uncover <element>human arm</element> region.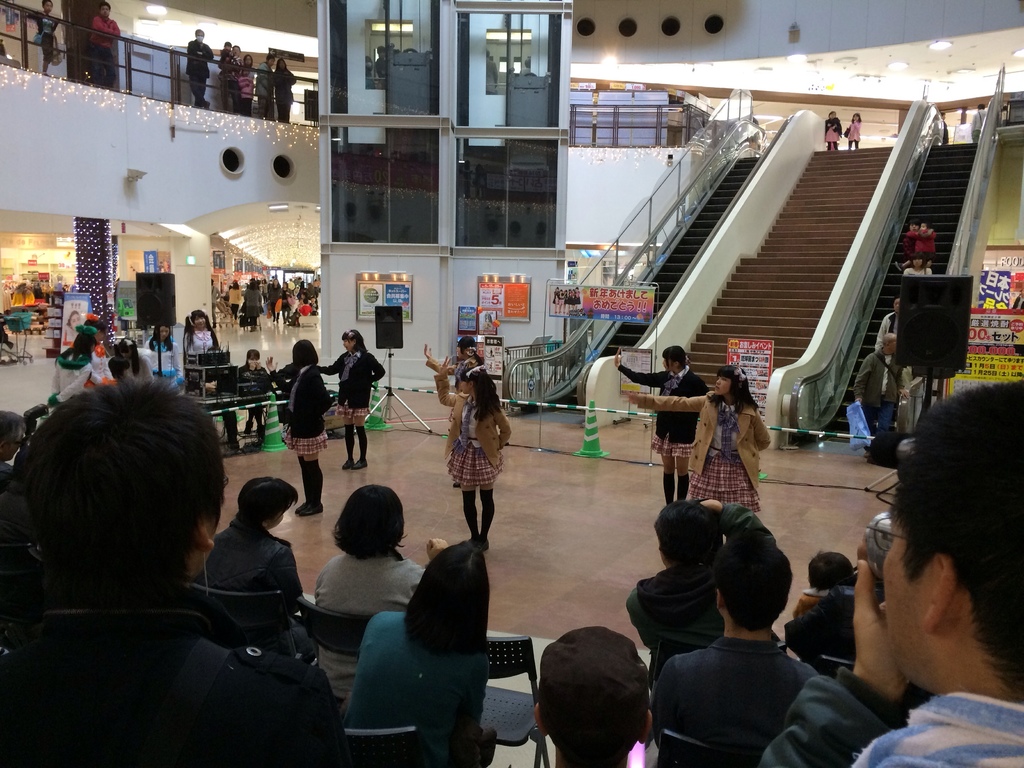
Uncovered: box(253, 294, 263, 317).
